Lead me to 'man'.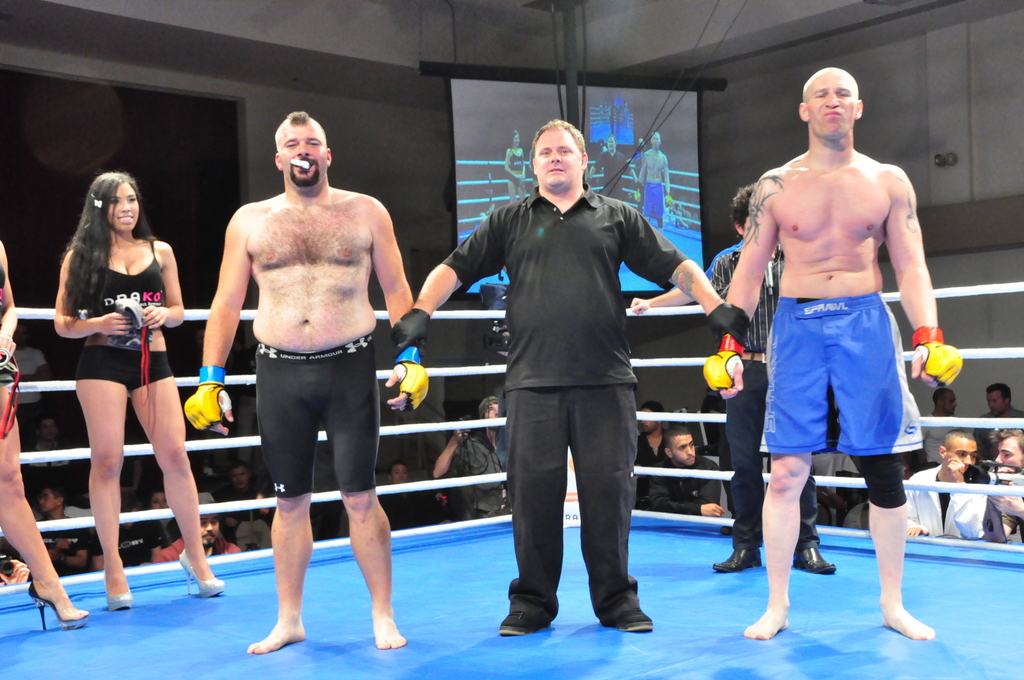
Lead to Rect(583, 132, 641, 205).
